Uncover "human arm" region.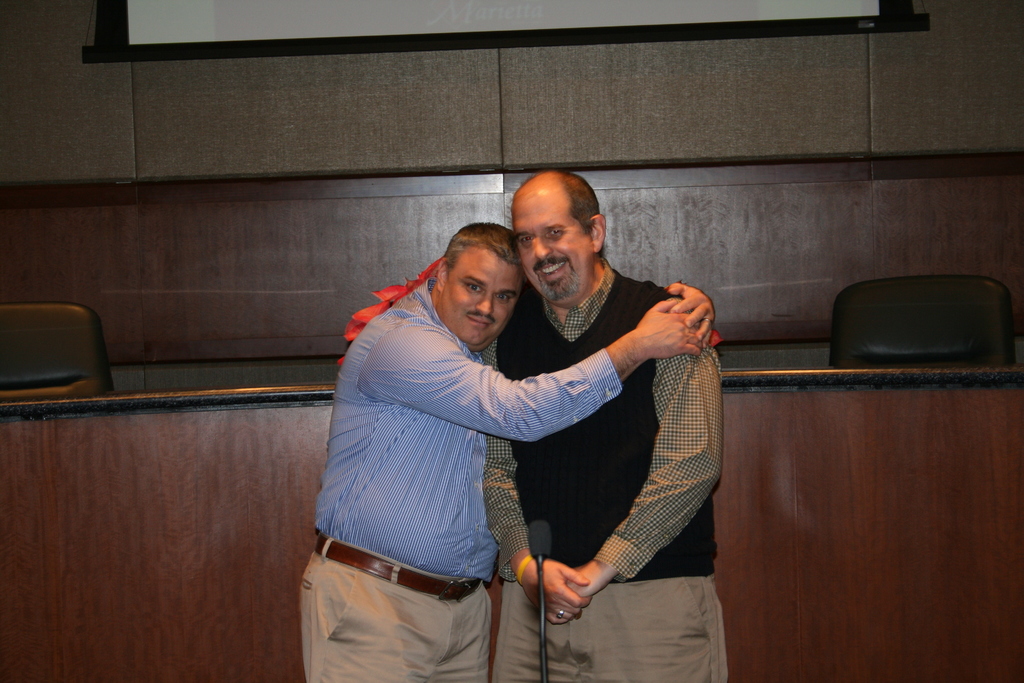
Uncovered: <region>356, 317, 706, 445</region>.
